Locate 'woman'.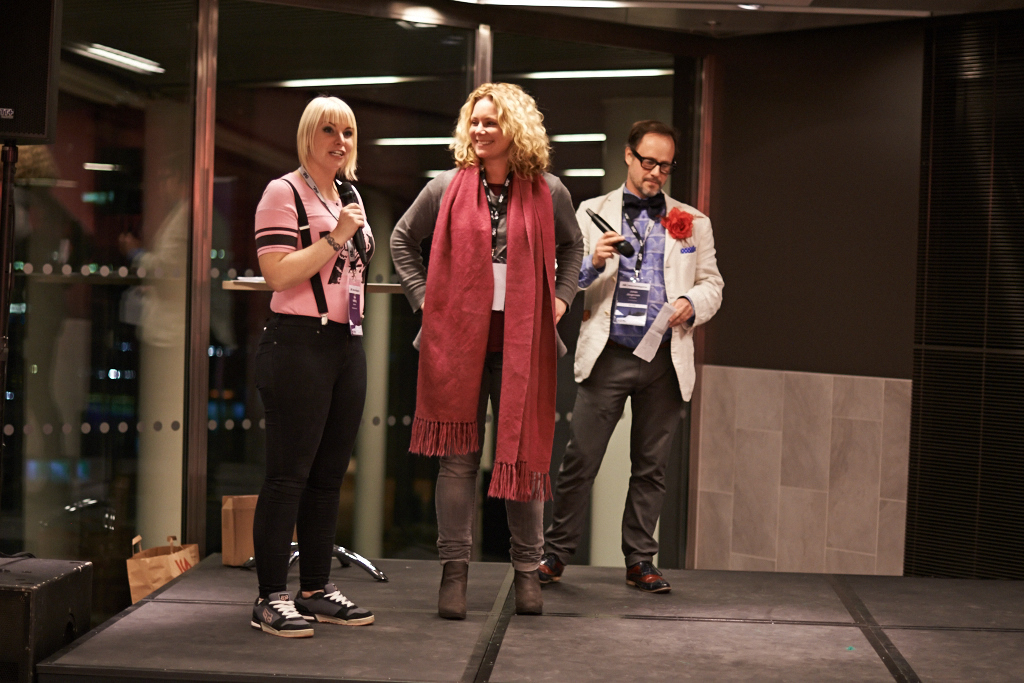
Bounding box: <bbox>390, 82, 585, 625</bbox>.
